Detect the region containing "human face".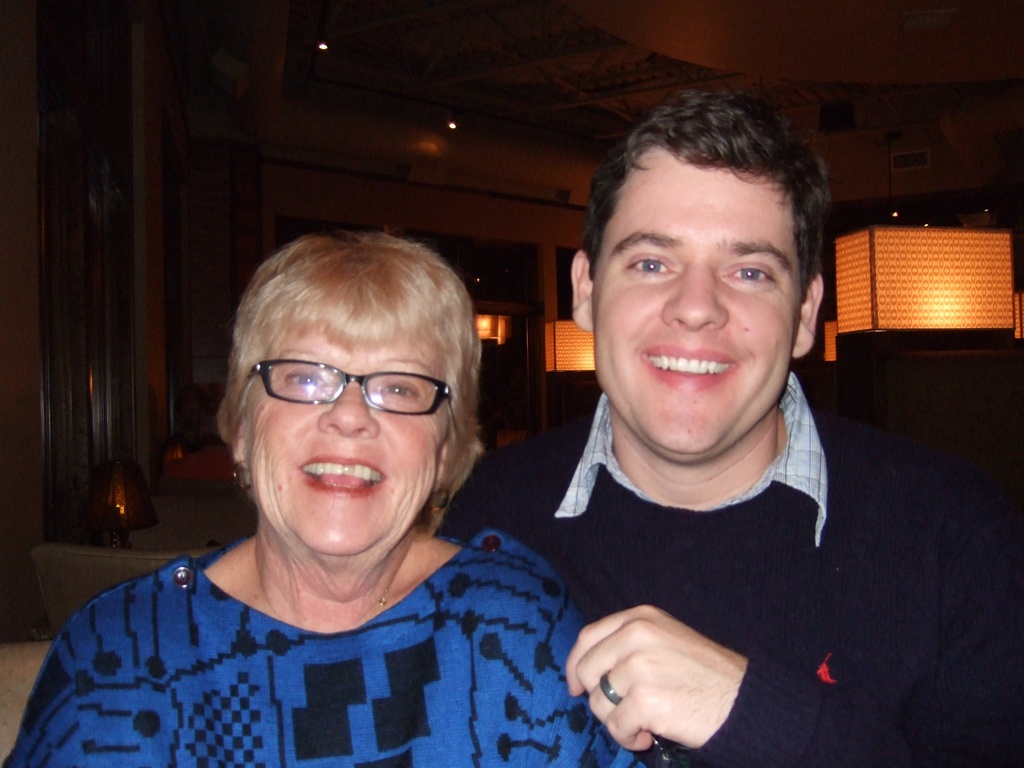
<bbox>593, 162, 794, 458</bbox>.
